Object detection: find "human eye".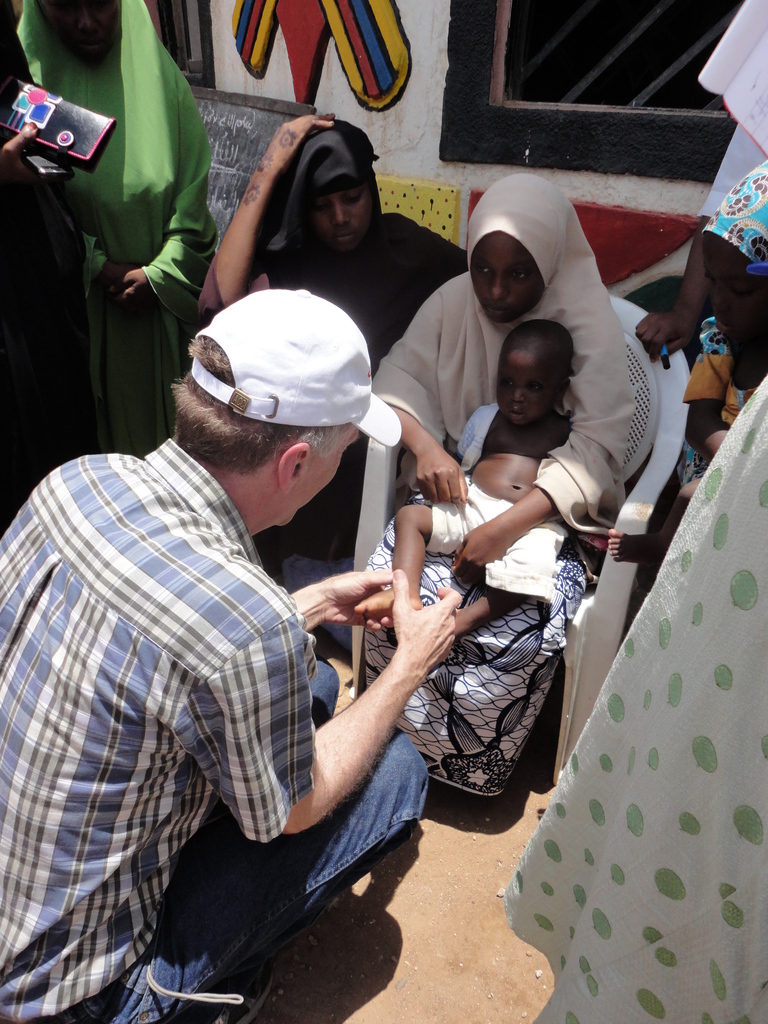
476, 263, 494, 276.
